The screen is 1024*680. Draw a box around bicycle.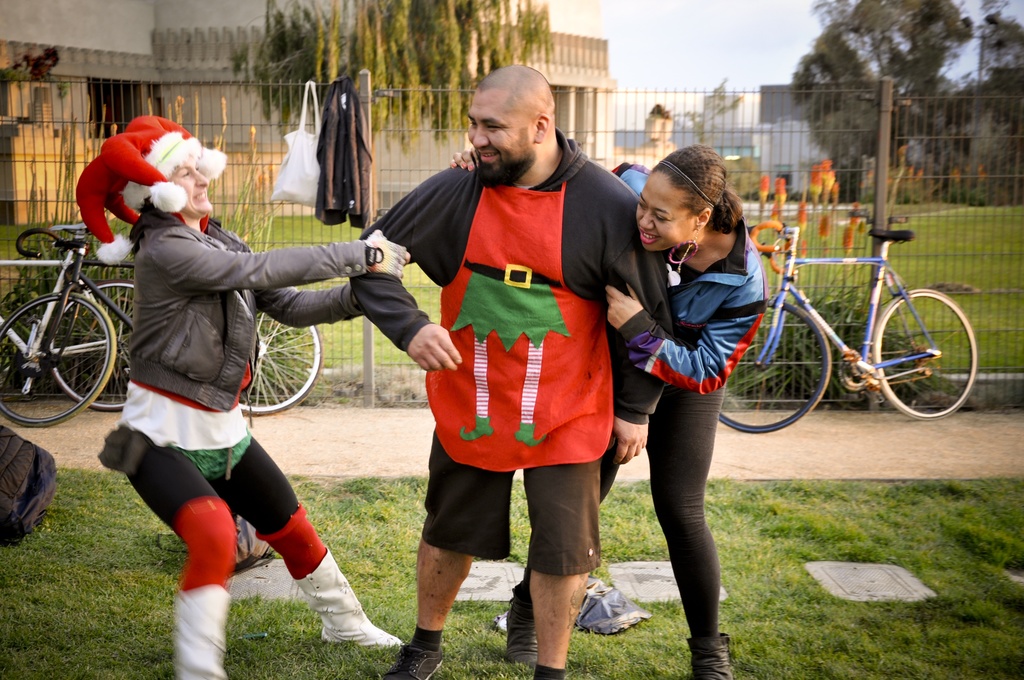
(0,217,136,417).
